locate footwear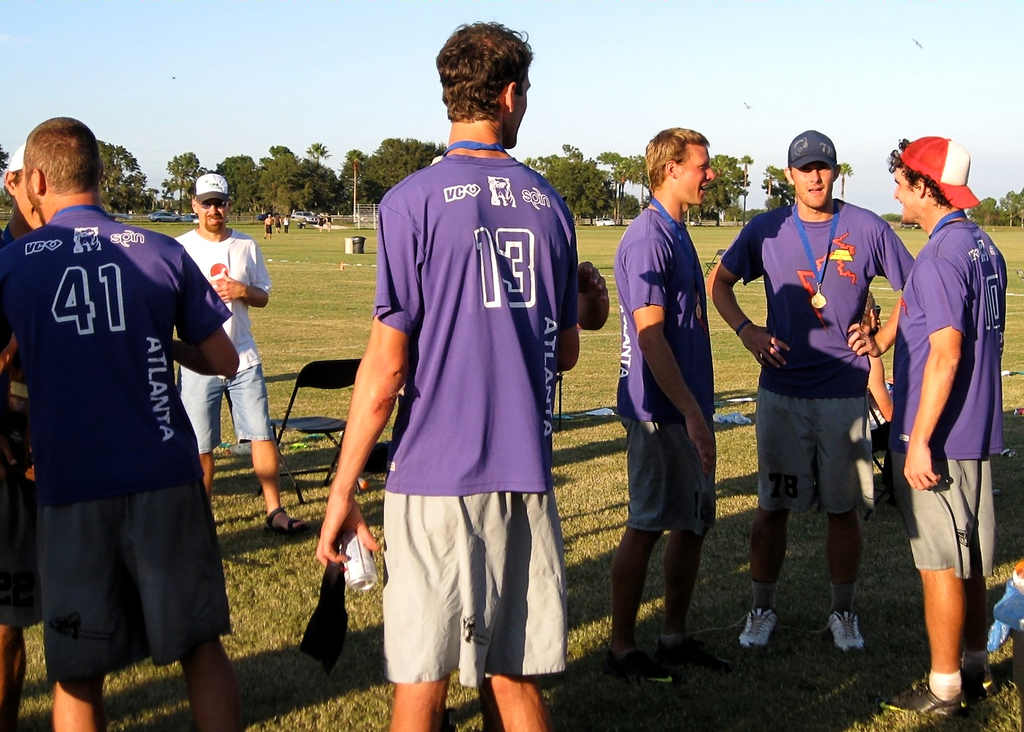
(263,504,317,533)
